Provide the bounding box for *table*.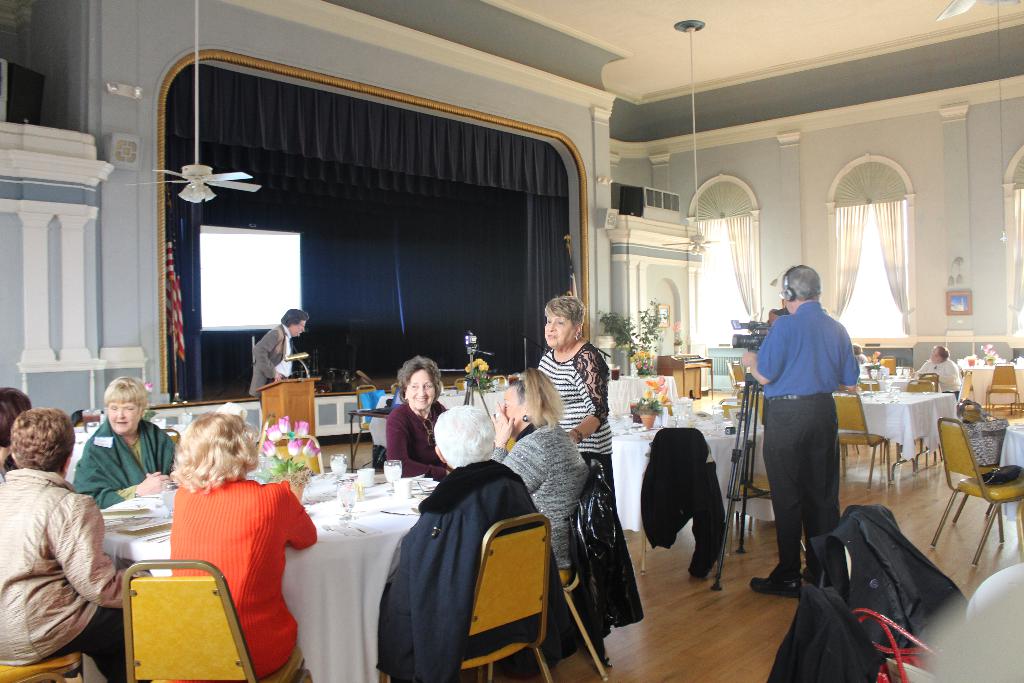
(67,425,186,485).
